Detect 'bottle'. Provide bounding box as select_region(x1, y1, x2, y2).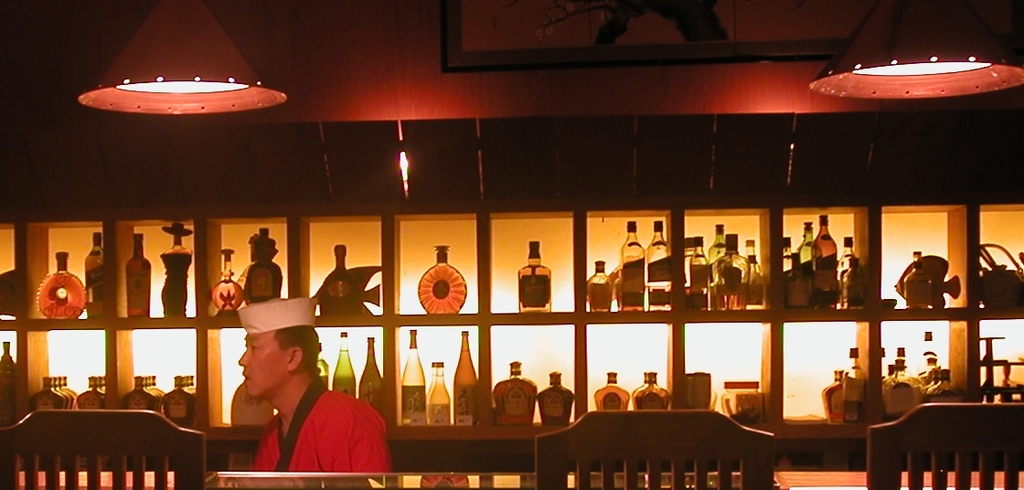
select_region(717, 378, 764, 423).
